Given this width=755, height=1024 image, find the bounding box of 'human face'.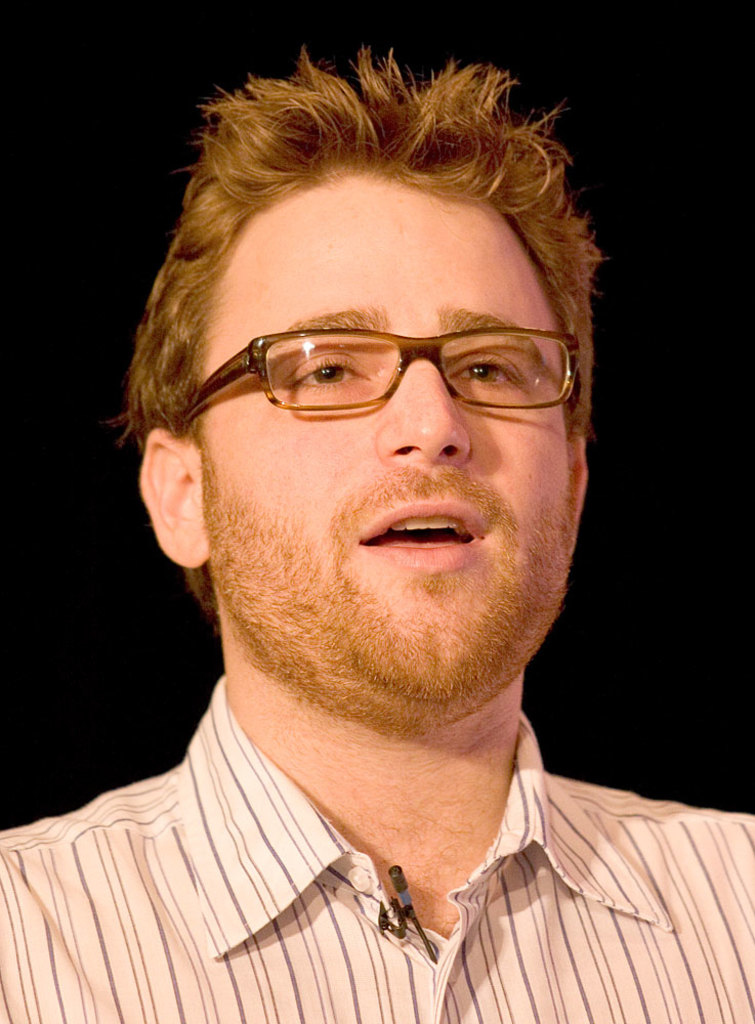
bbox(144, 169, 593, 721).
